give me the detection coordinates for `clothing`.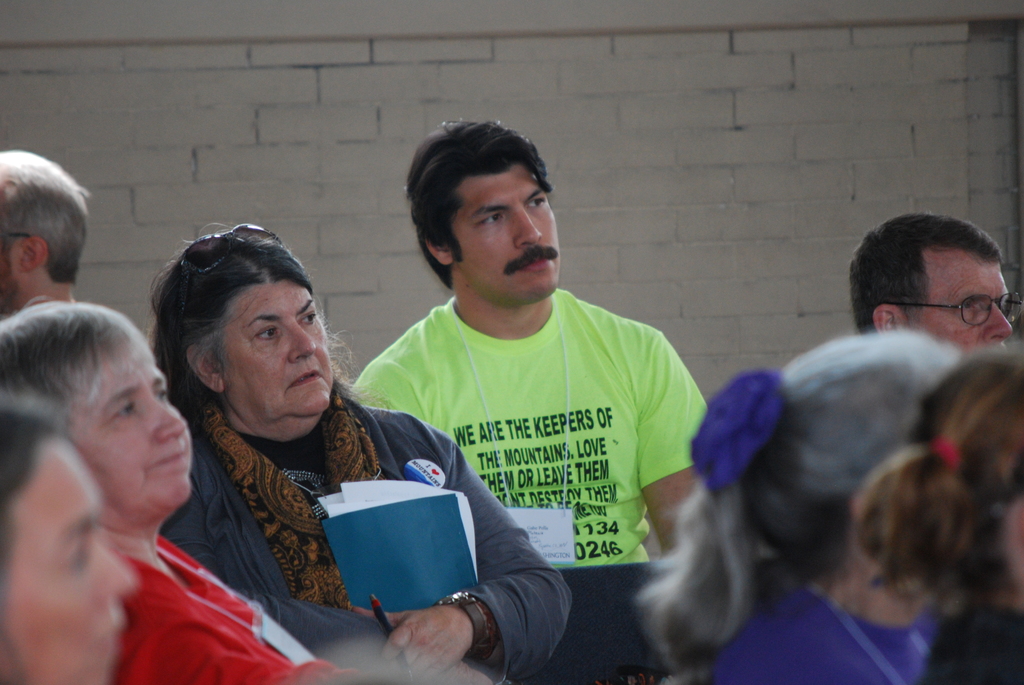
l=159, t=392, r=576, b=684.
